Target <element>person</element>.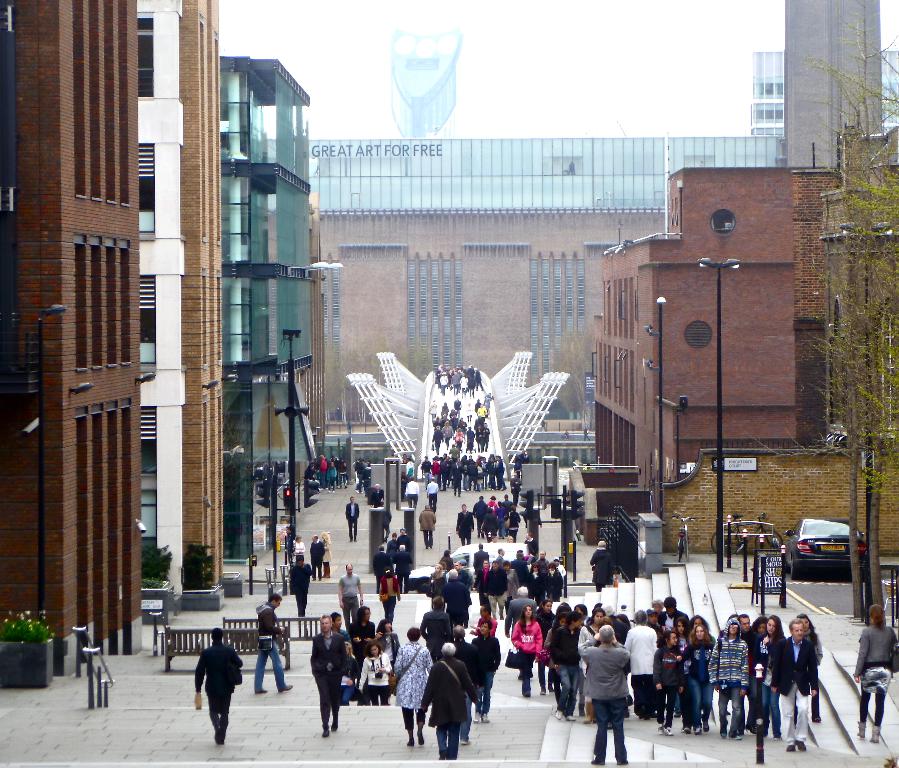
Target region: 248 595 292 700.
